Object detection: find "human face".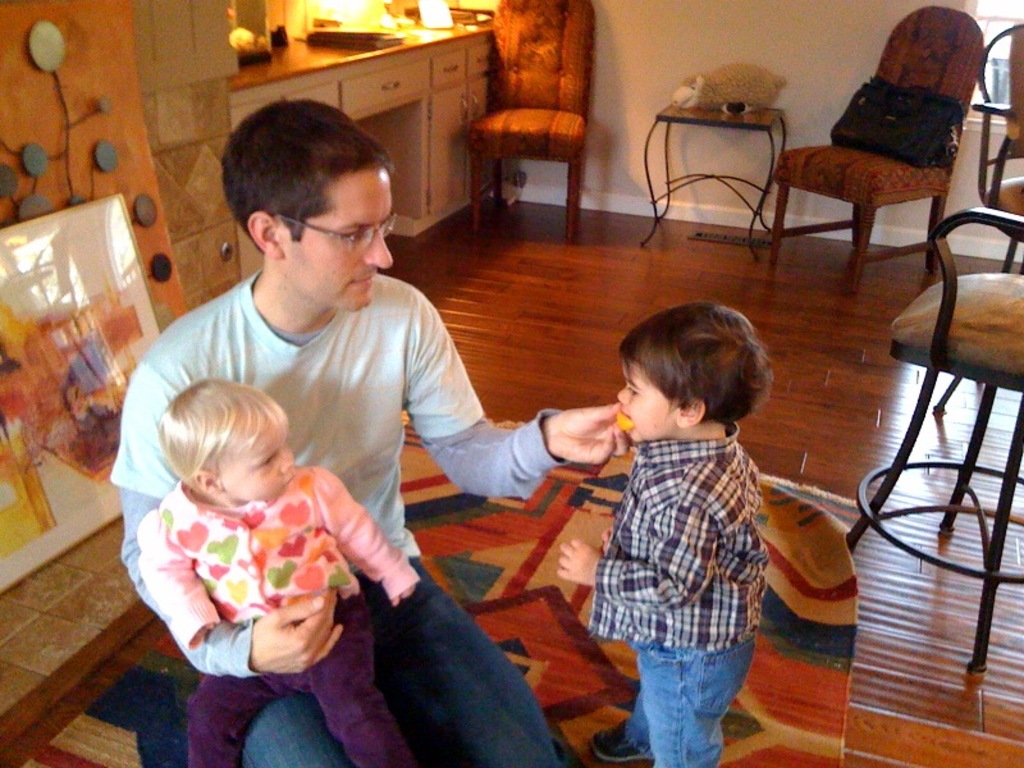
pyautogui.locateOnScreen(617, 366, 678, 444).
